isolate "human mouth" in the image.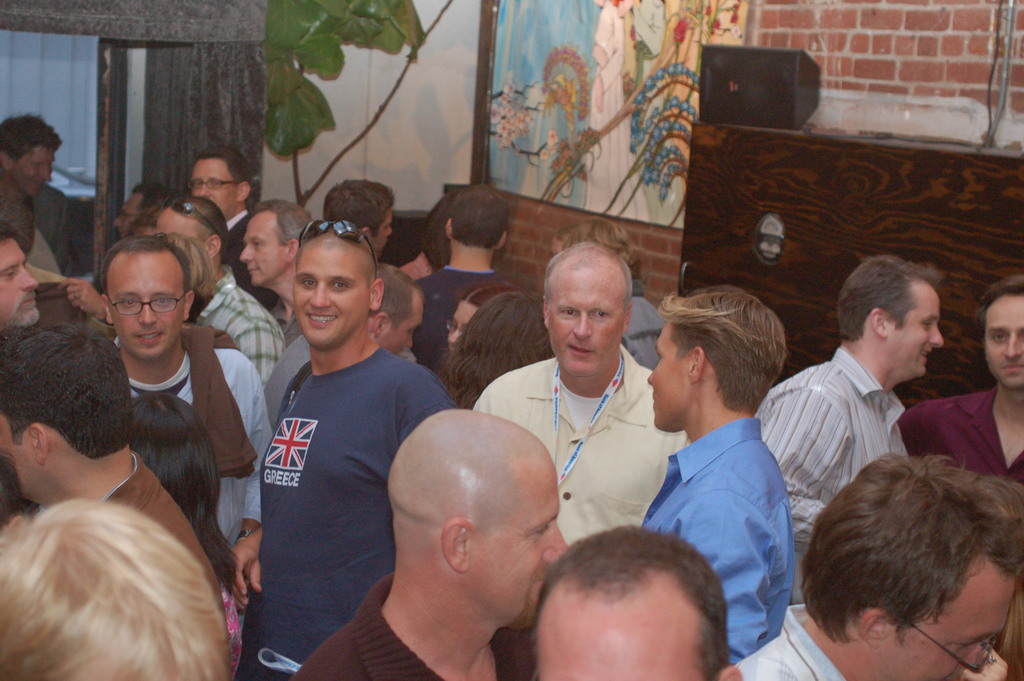
Isolated region: <bbox>999, 359, 1023, 372</bbox>.
